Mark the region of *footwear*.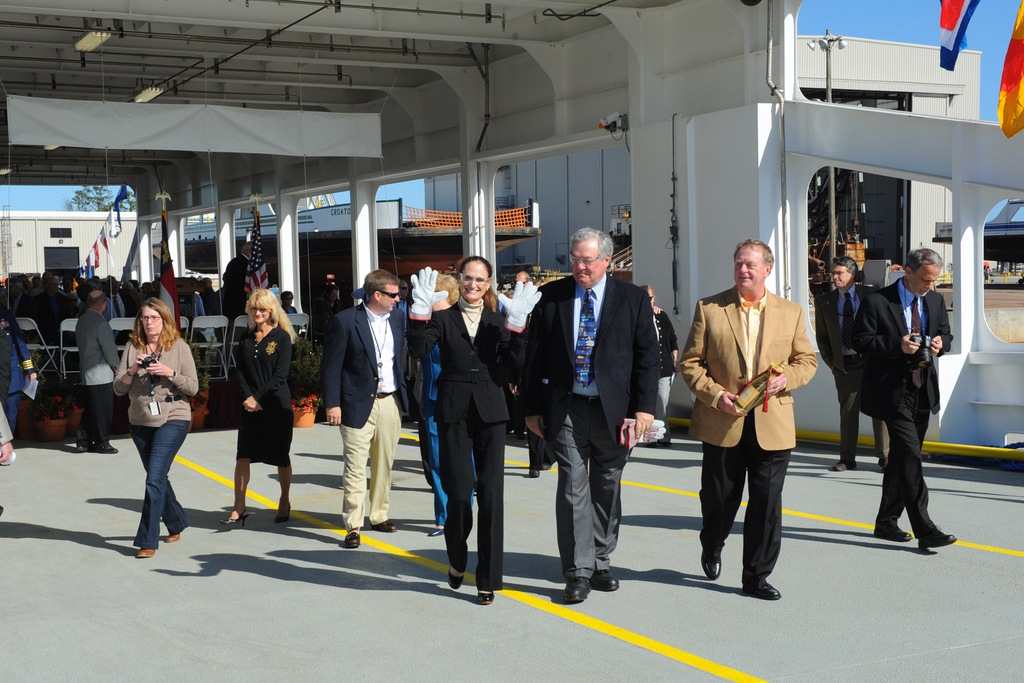
Region: 278, 500, 291, 522.
